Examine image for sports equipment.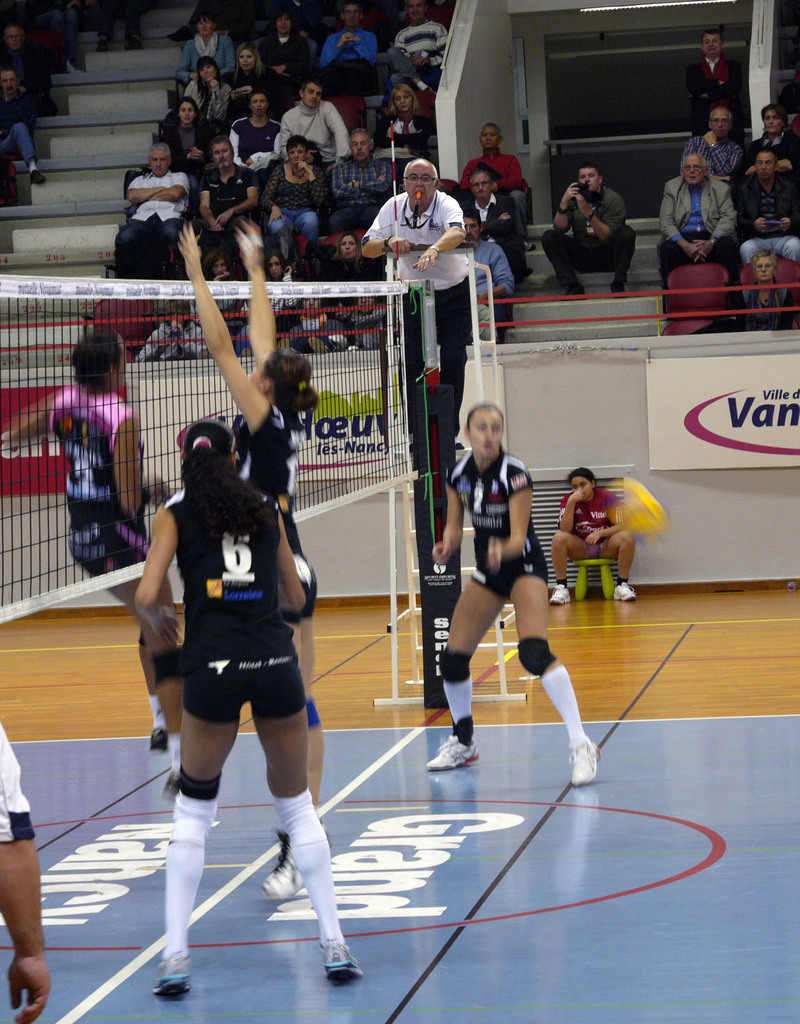
Examination result: locate(0, 281, 428, 624).
